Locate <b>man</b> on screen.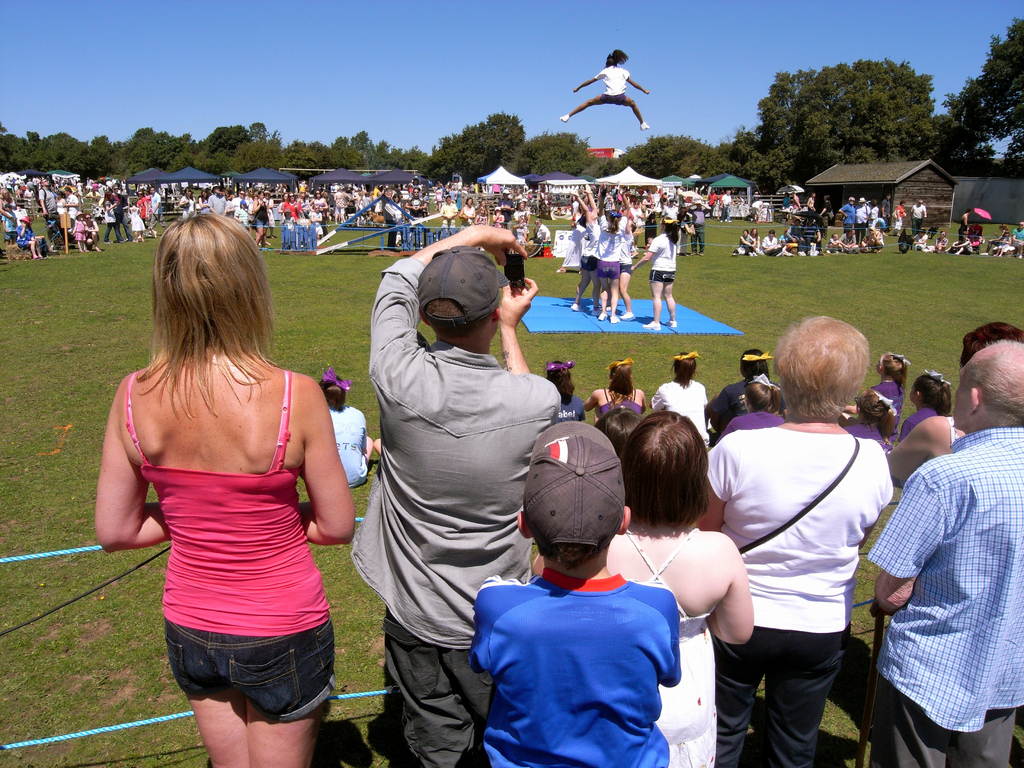
On screen at [1012, 218, 1023, 257].
